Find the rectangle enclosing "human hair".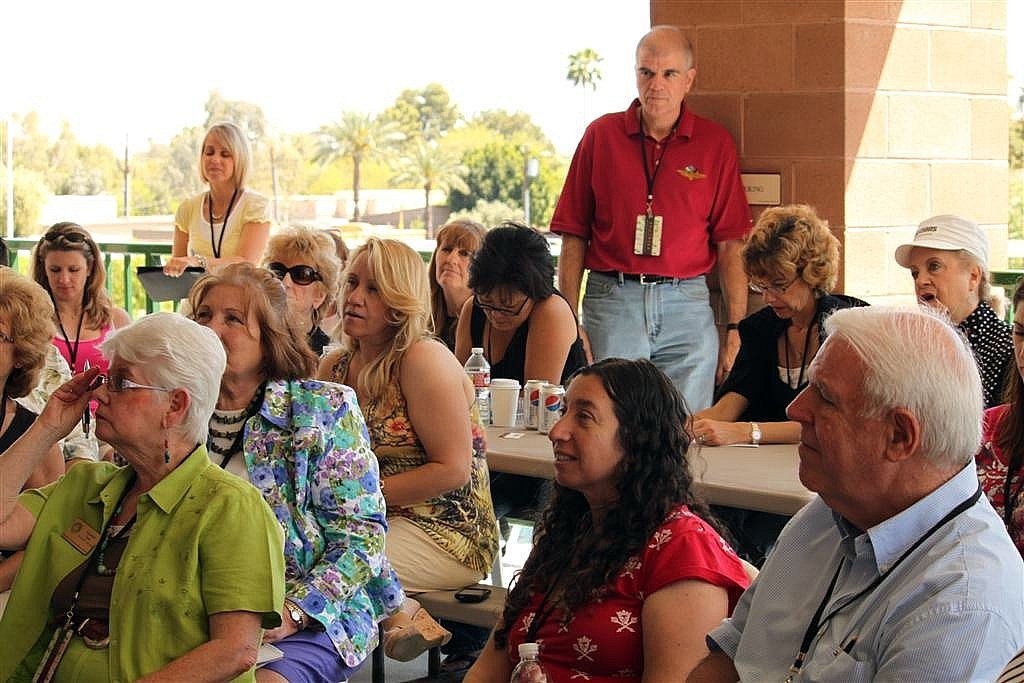
{"left": 542, "top": 365, "right": 698, "bottom": 584}.
